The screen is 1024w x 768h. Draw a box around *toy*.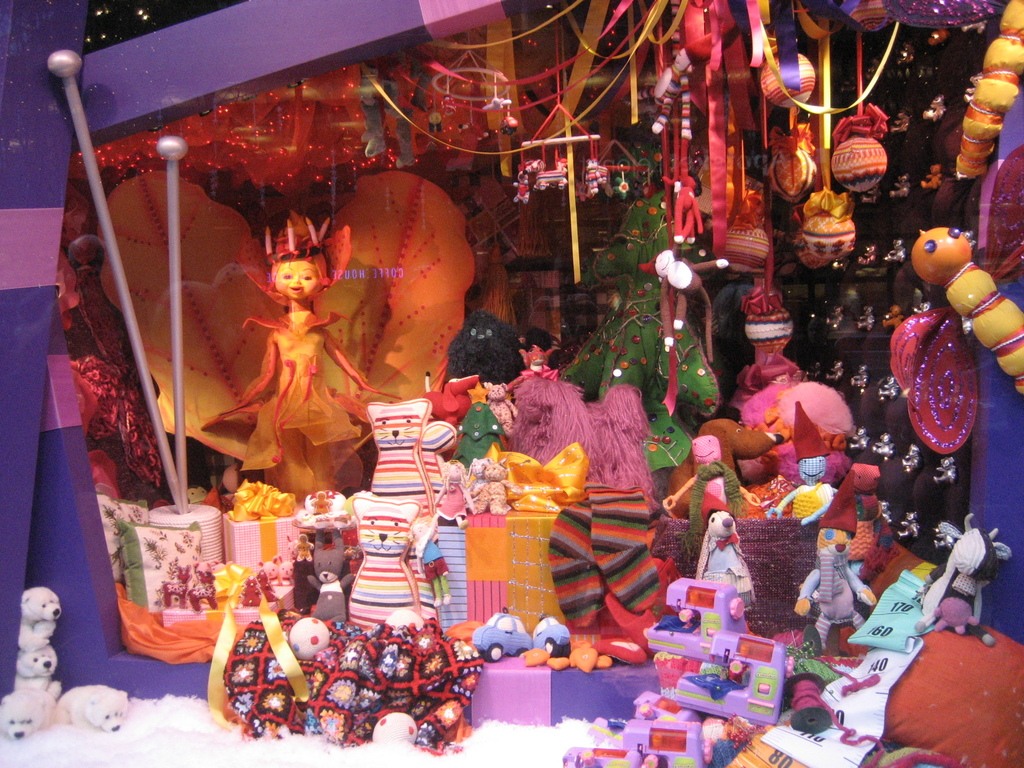
Rect(442, 93, 458, 120).
